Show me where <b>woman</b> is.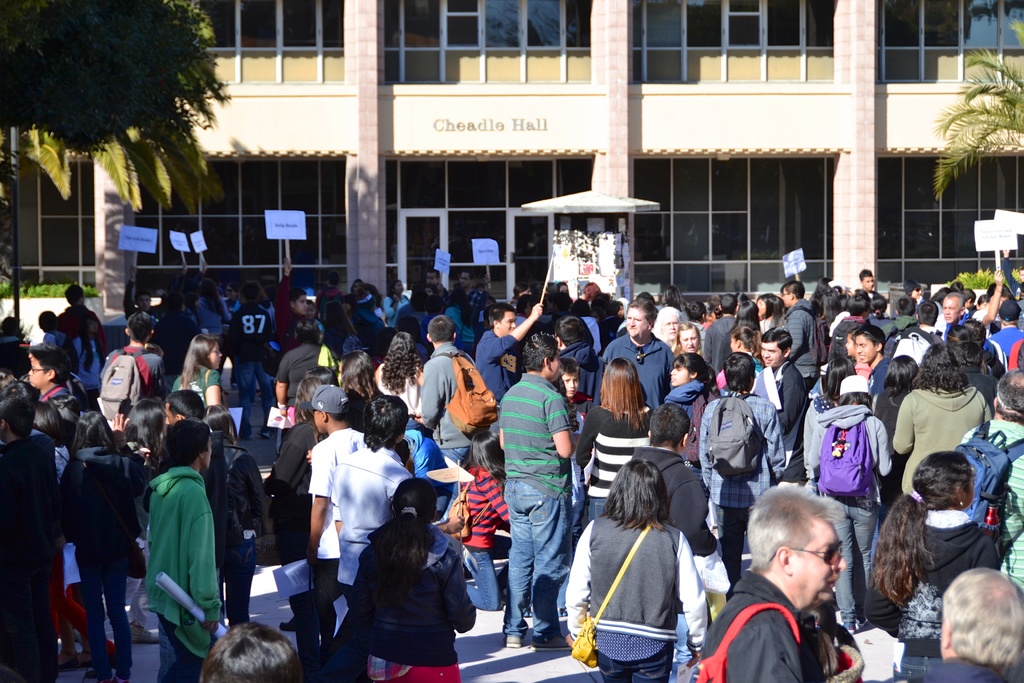
<b>woman</b> is at bbox=(714, 325, 764, 397).
